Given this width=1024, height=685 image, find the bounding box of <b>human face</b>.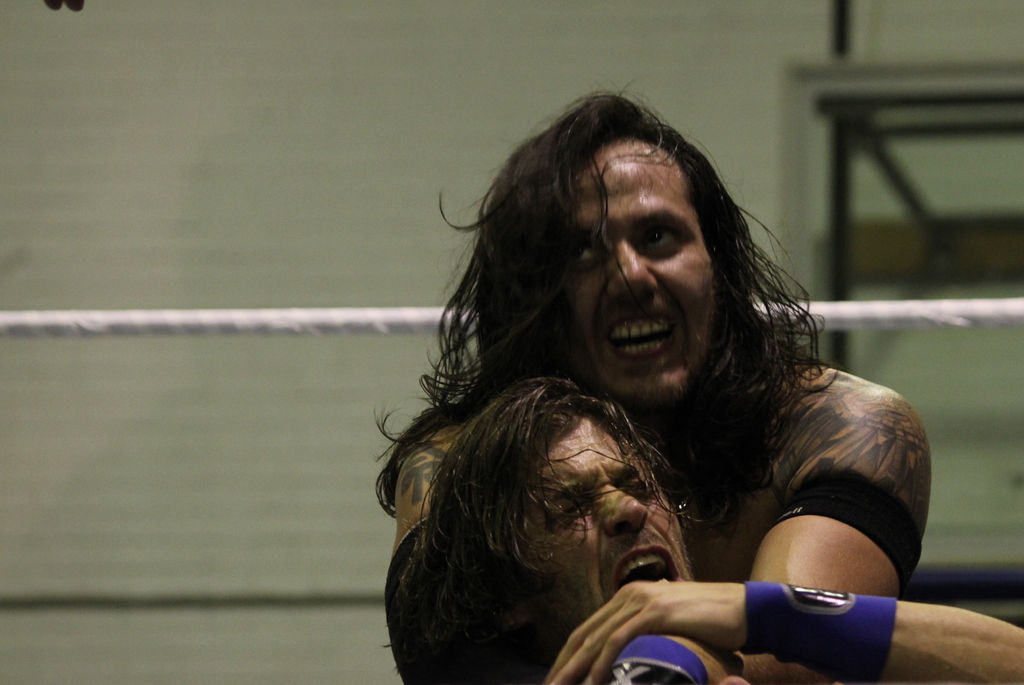
(504,411,696,636).
